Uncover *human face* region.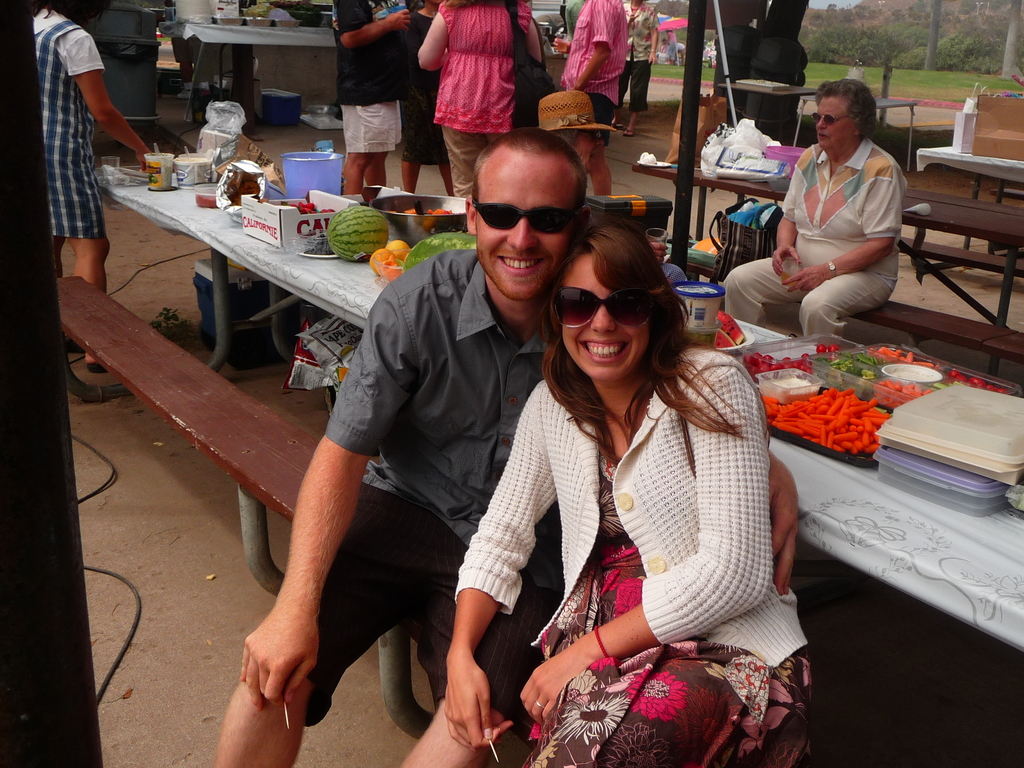
Uncovered: 808 95 856 150.
